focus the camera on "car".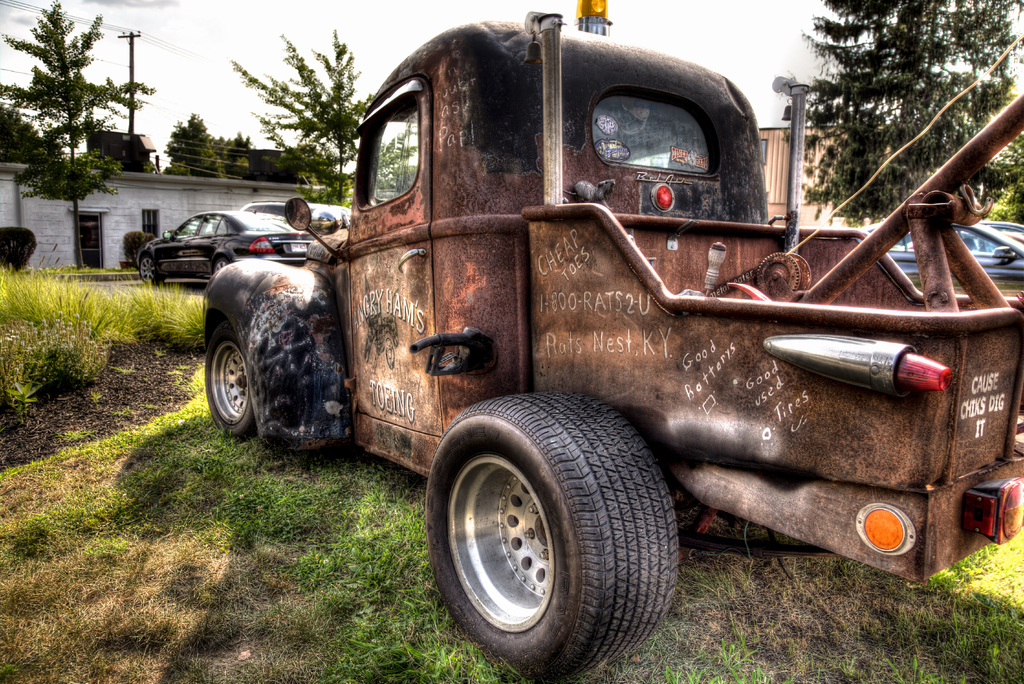
Focus region: crop(116, 207, 283, 288).
